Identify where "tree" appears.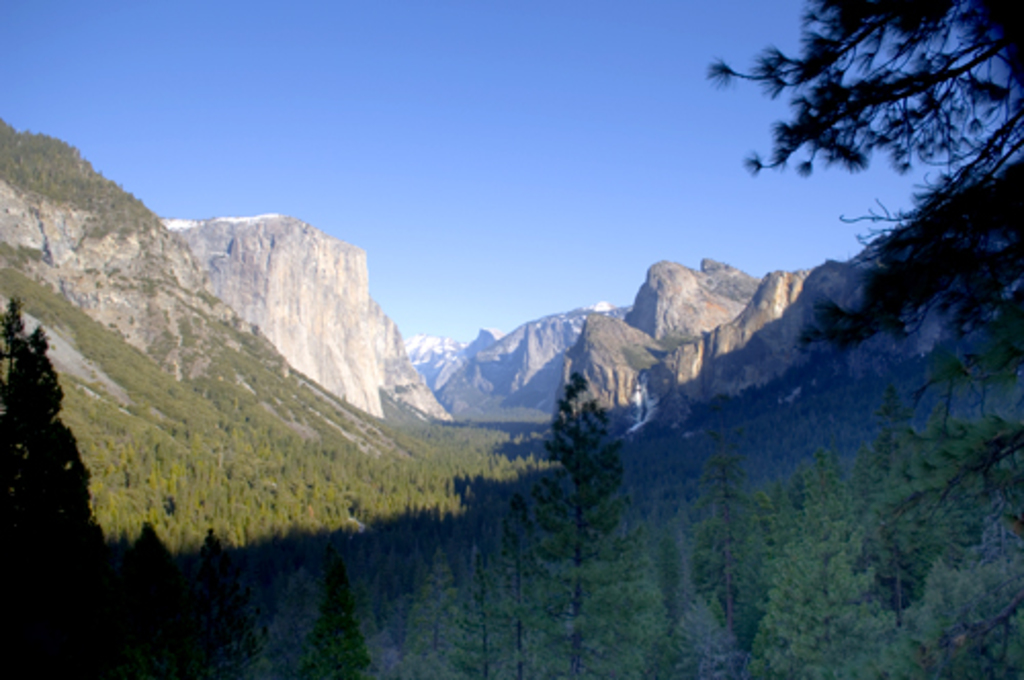
Appears at (x1=475, y1=504, x2=559, y2=678).
